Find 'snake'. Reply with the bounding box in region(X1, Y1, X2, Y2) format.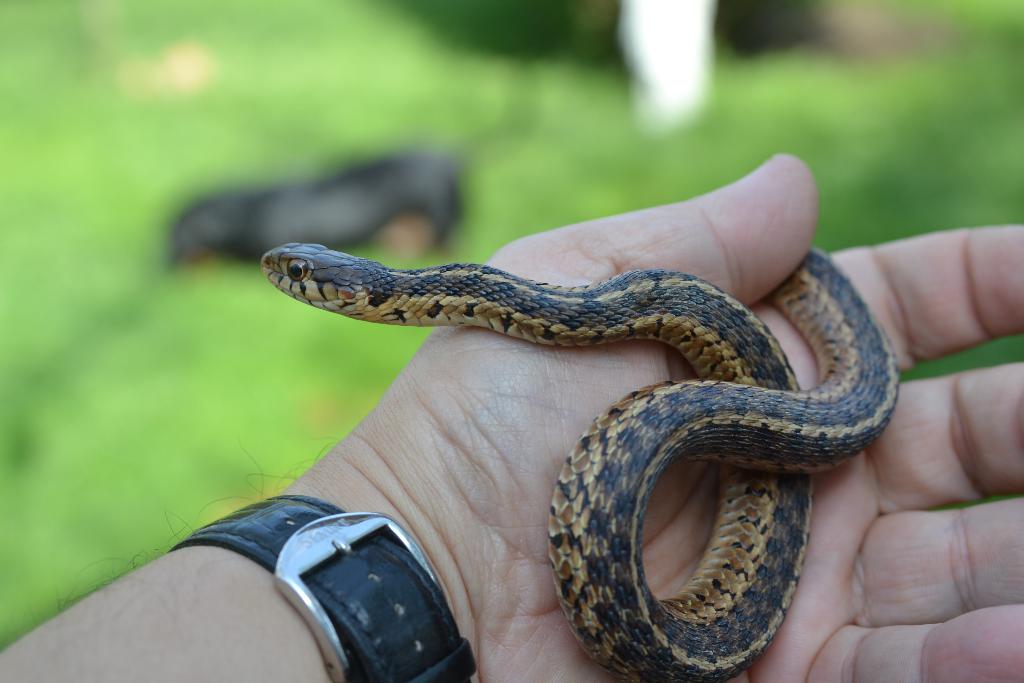
region(260, 240, 901, 682).
